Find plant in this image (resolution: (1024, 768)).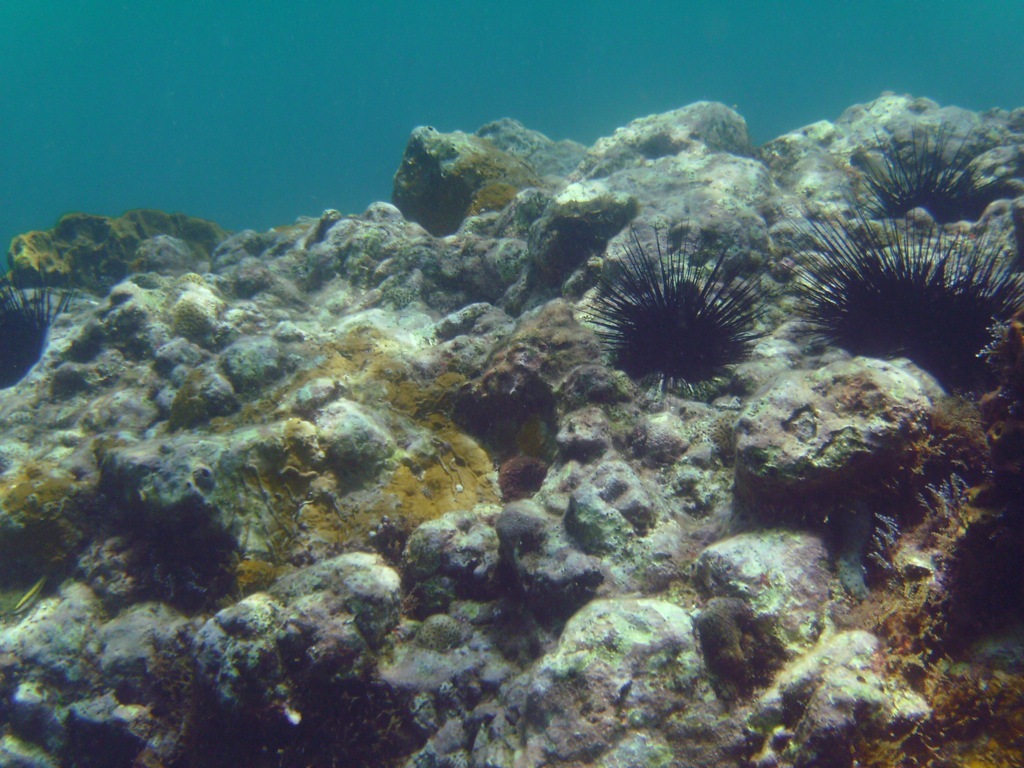
Rect(0, 265, 72, 388).
